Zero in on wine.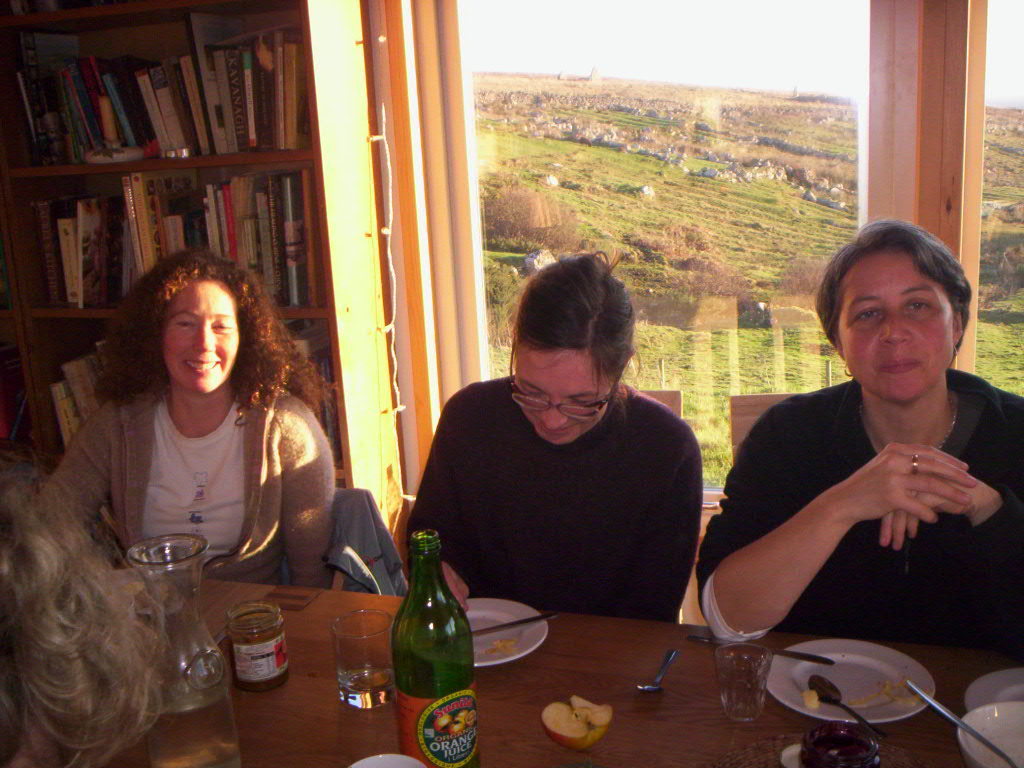
Zeroed in: crop(142, 675, 243, 767).
